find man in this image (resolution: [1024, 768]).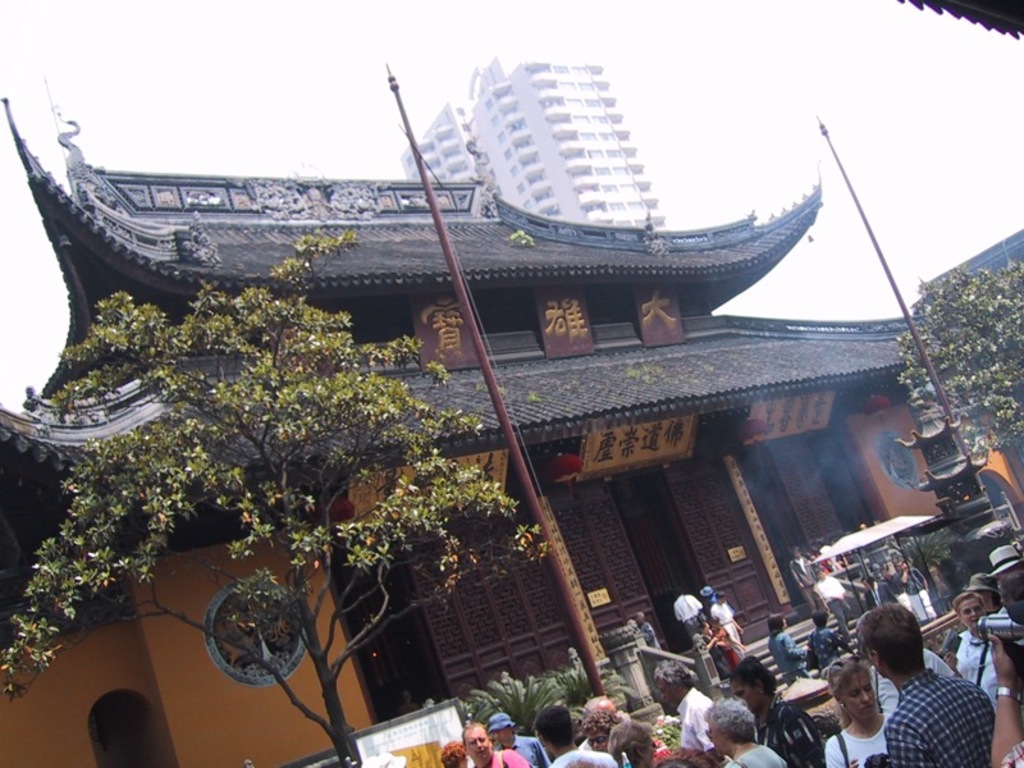
786/545/820/613.
